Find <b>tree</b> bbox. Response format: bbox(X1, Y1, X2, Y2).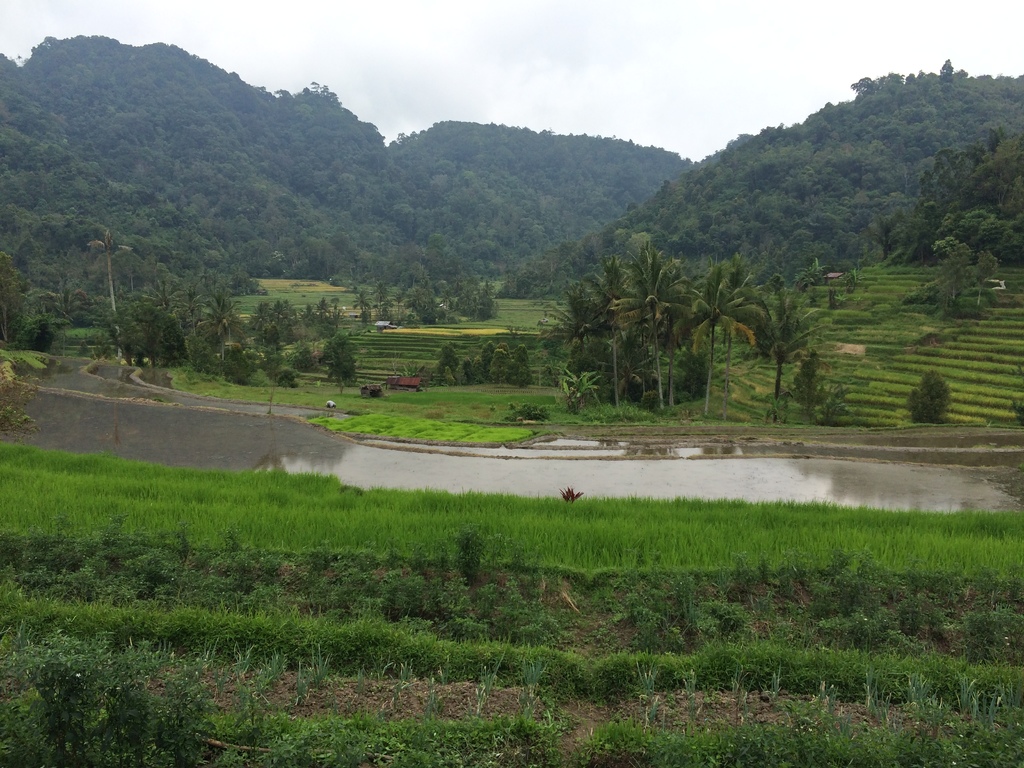
bbox(542, 257, 728, 410).
